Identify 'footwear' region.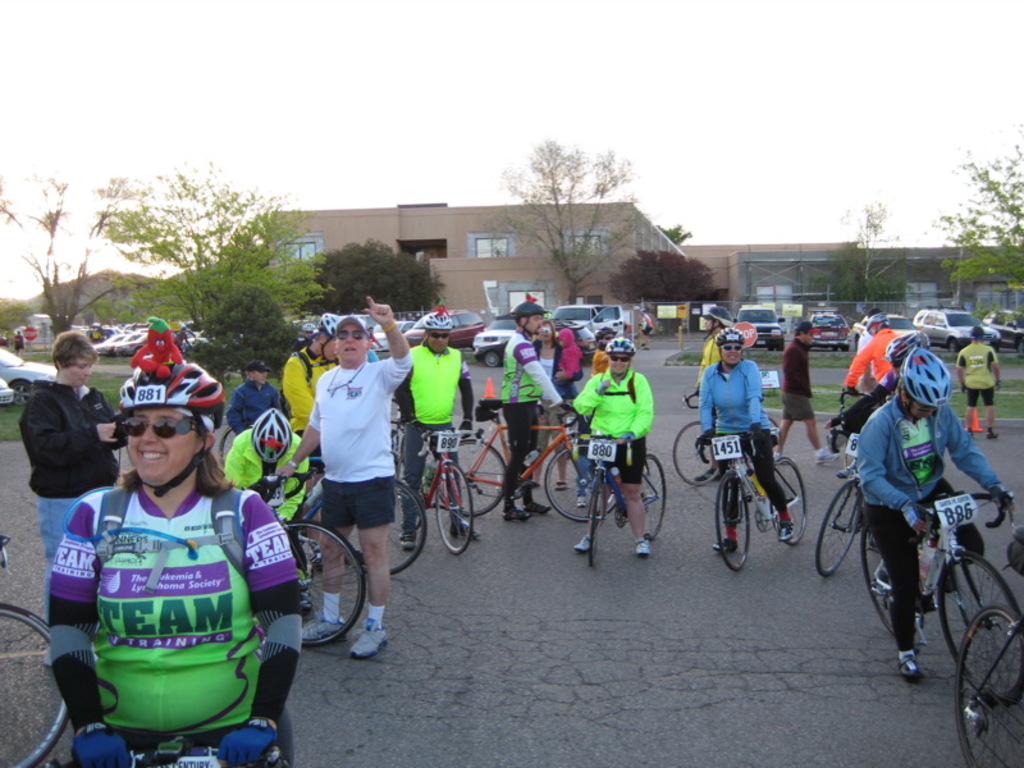
Region: box=[895, 649, 923, 678].
